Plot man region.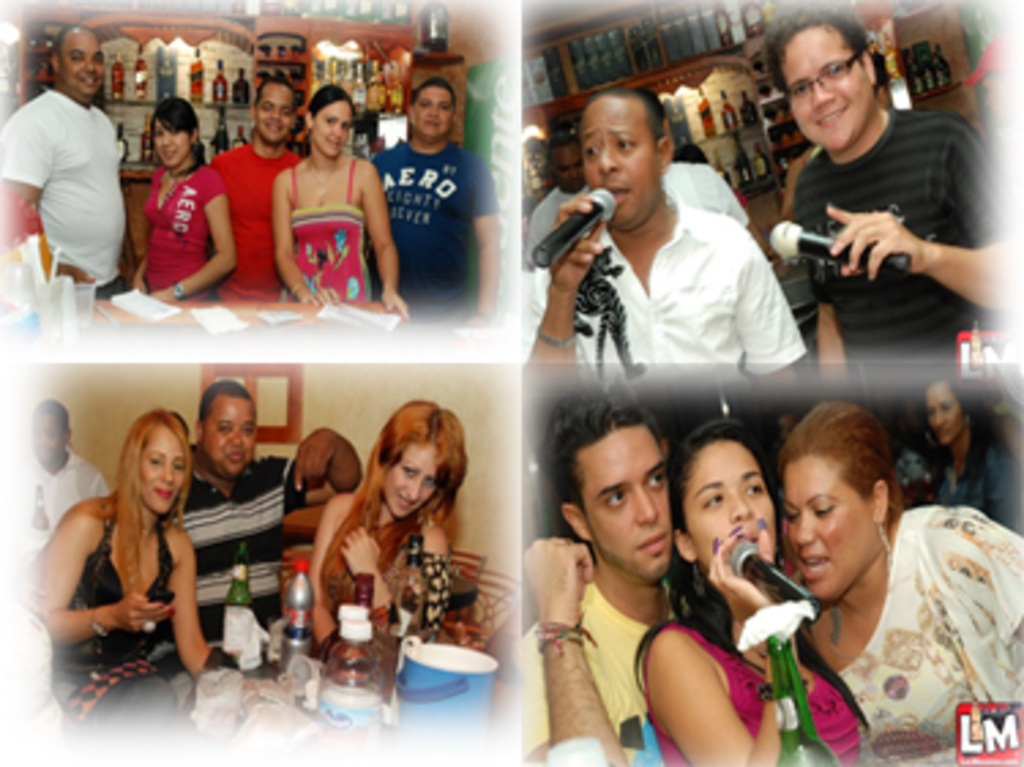
Plotted at box=[167, 379, 363, 710].
